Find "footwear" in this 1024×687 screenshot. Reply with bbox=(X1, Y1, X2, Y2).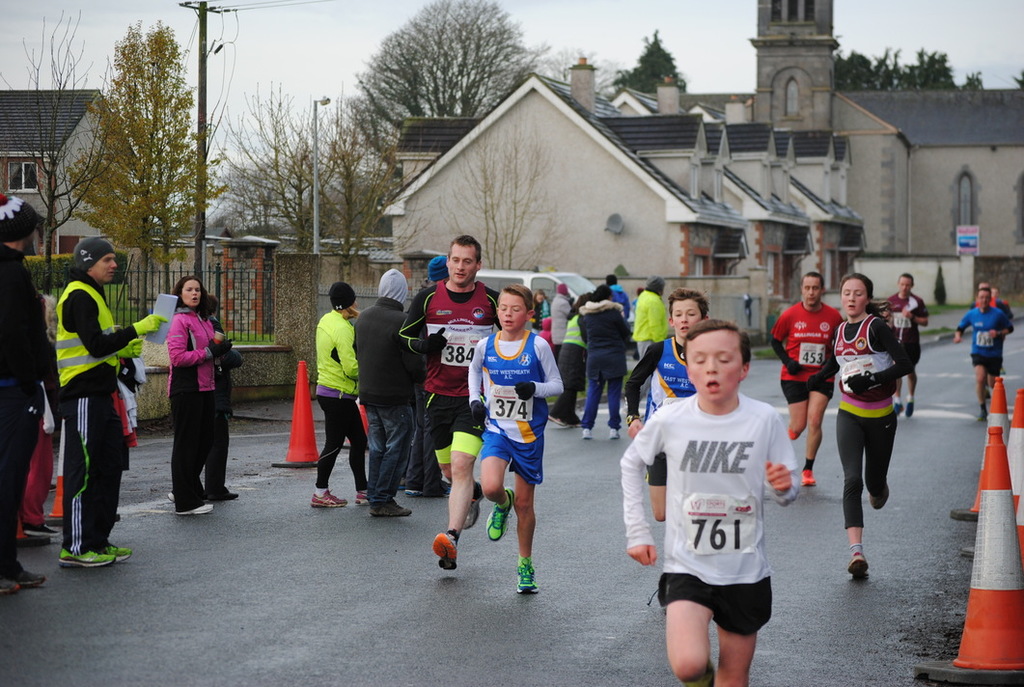
bbox=(846, 550, 871, 584).
